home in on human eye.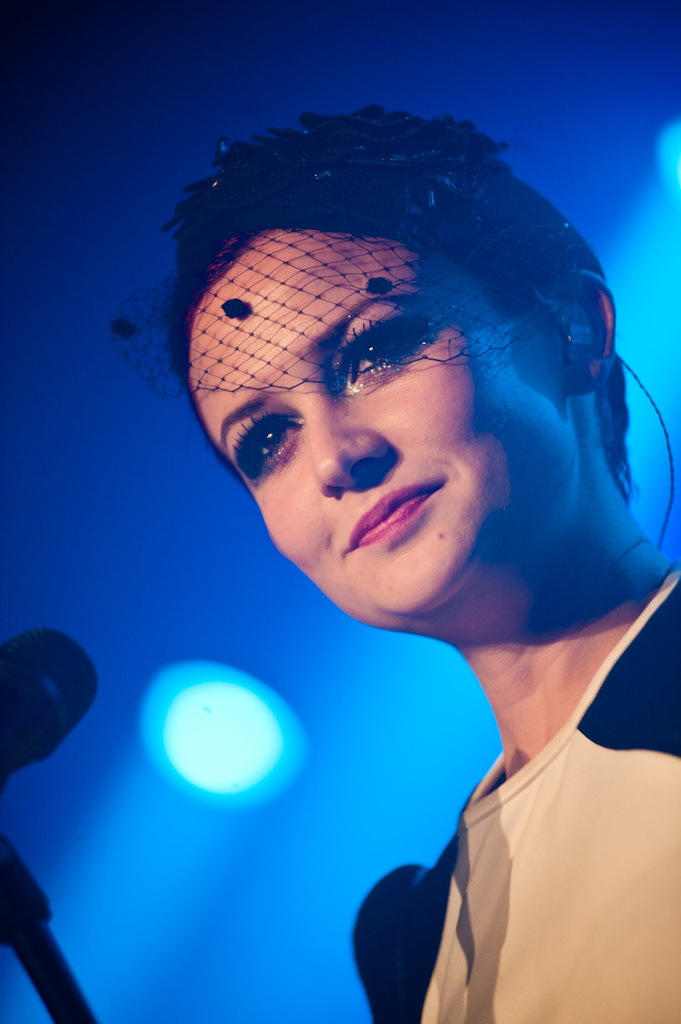
Homed in at box=[346, 311, 450, 396].
